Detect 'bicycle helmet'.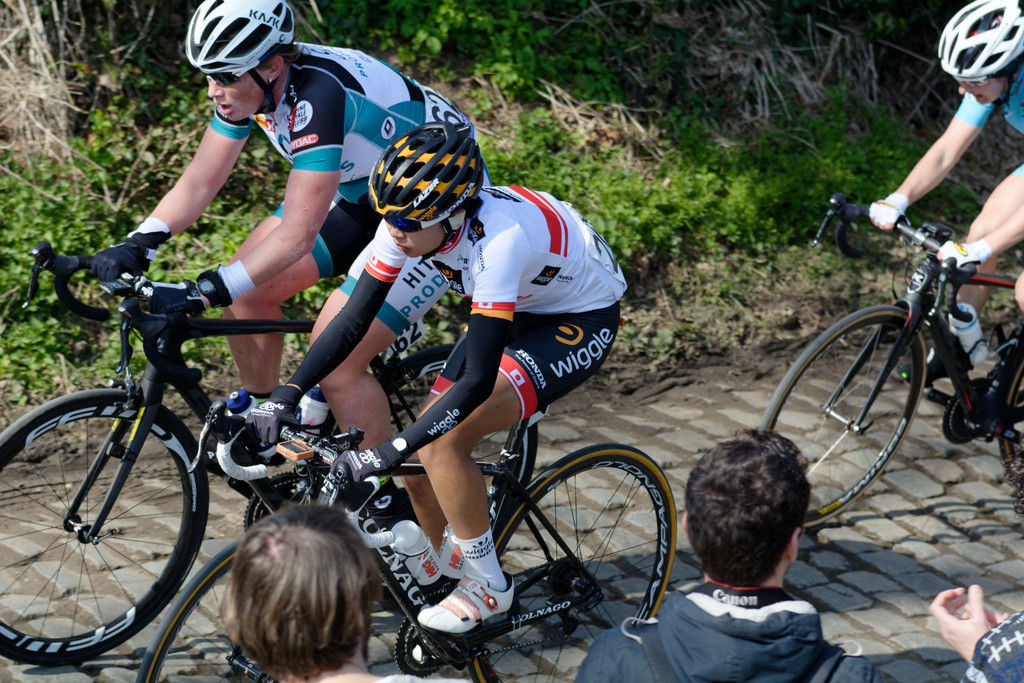
Detected at region(184, 0, 289, 110).
